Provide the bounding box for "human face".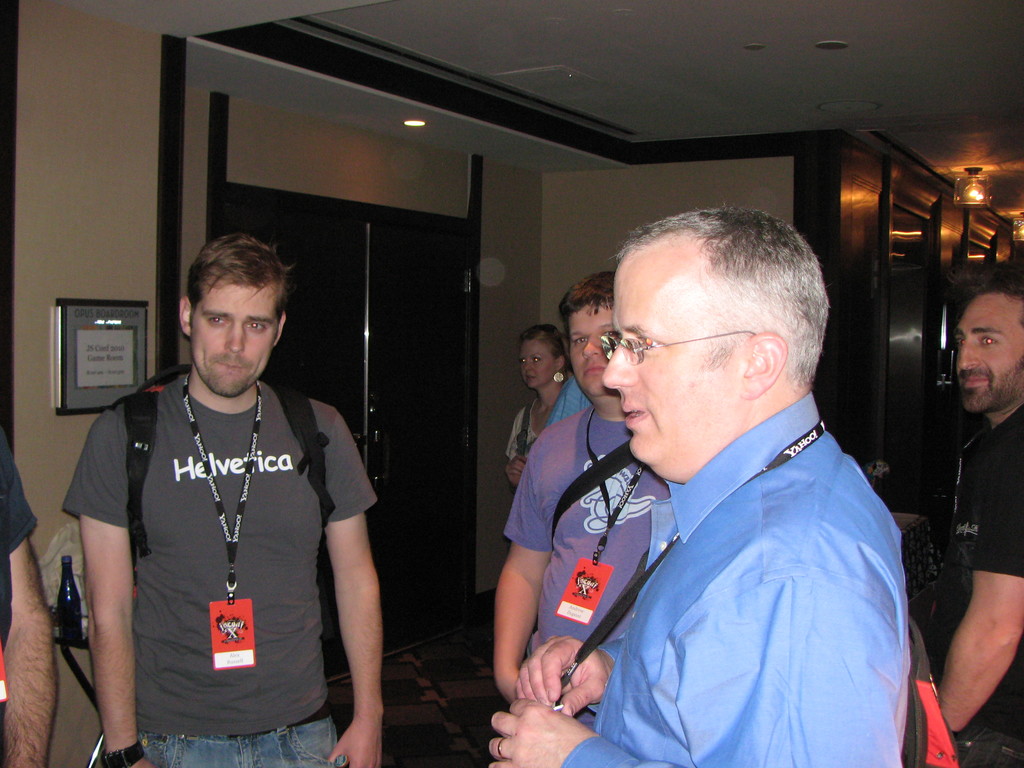
x1=525 y1=343 x2=557 y2=384.
